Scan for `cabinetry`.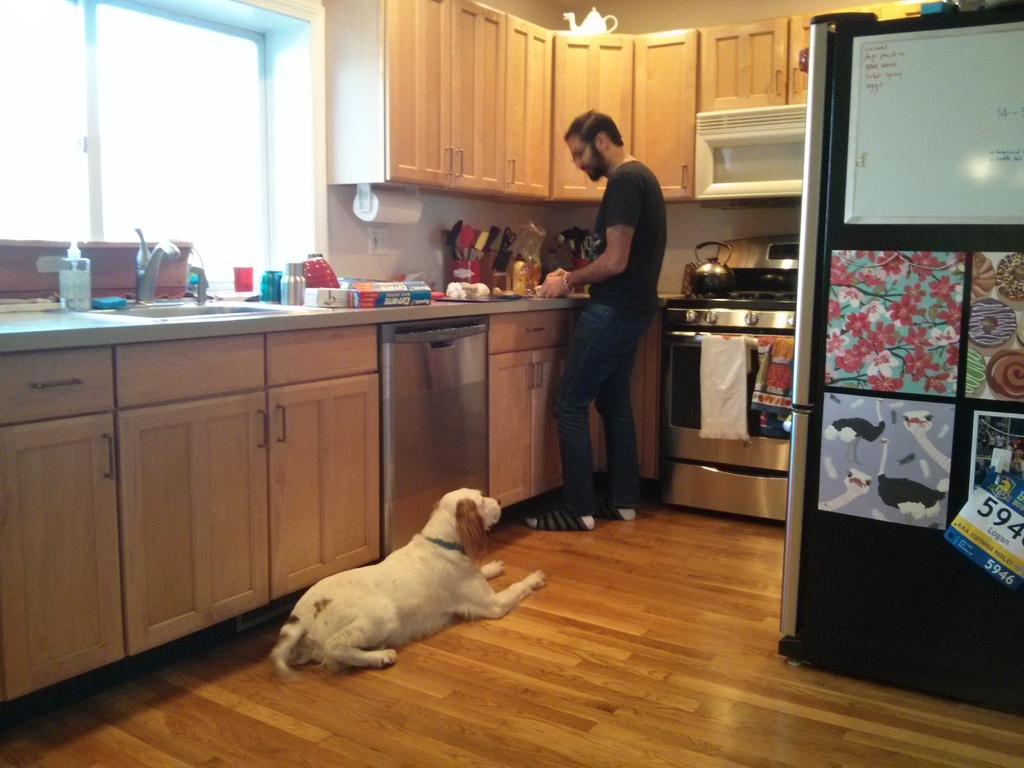
Scan result: Rect(552, 20, 689, 204).
